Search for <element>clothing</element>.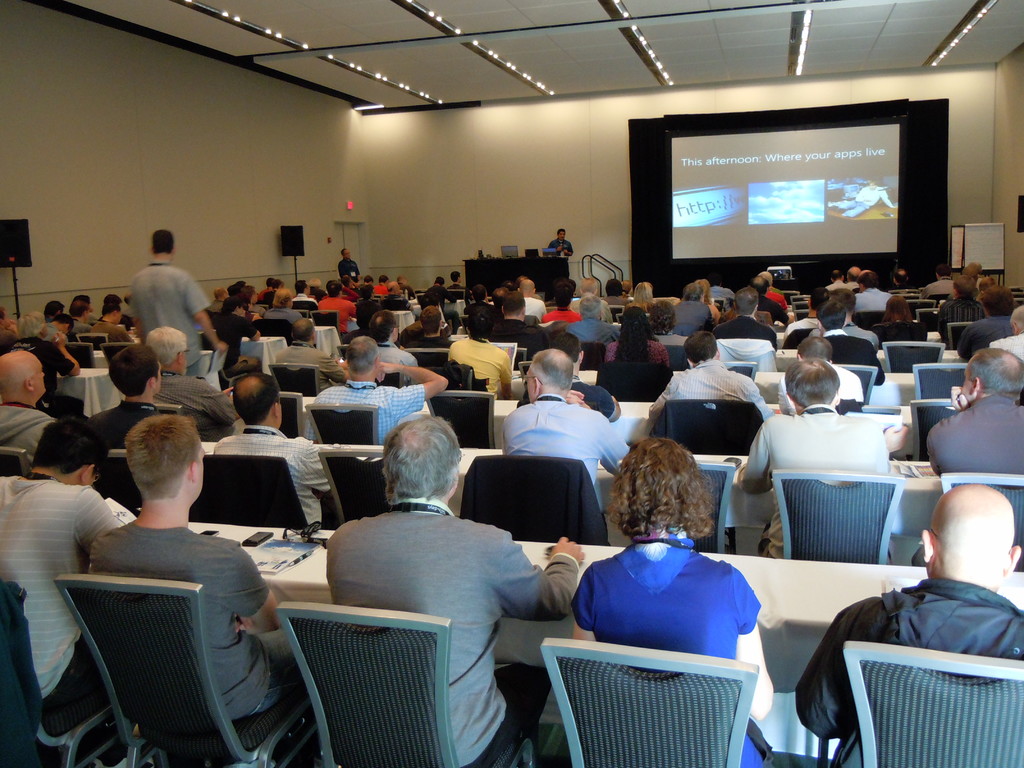
Found at <bbox>95, 400, 159, 452</bbox>.
